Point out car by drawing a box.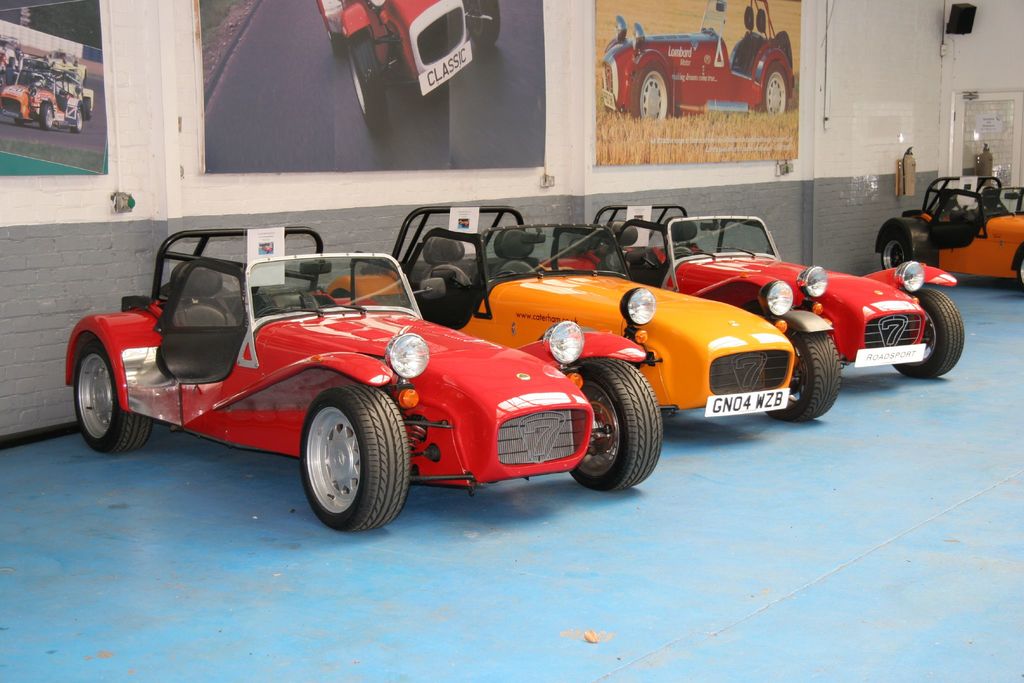
[x1=65, y1=222, x2=666, y2=494].
